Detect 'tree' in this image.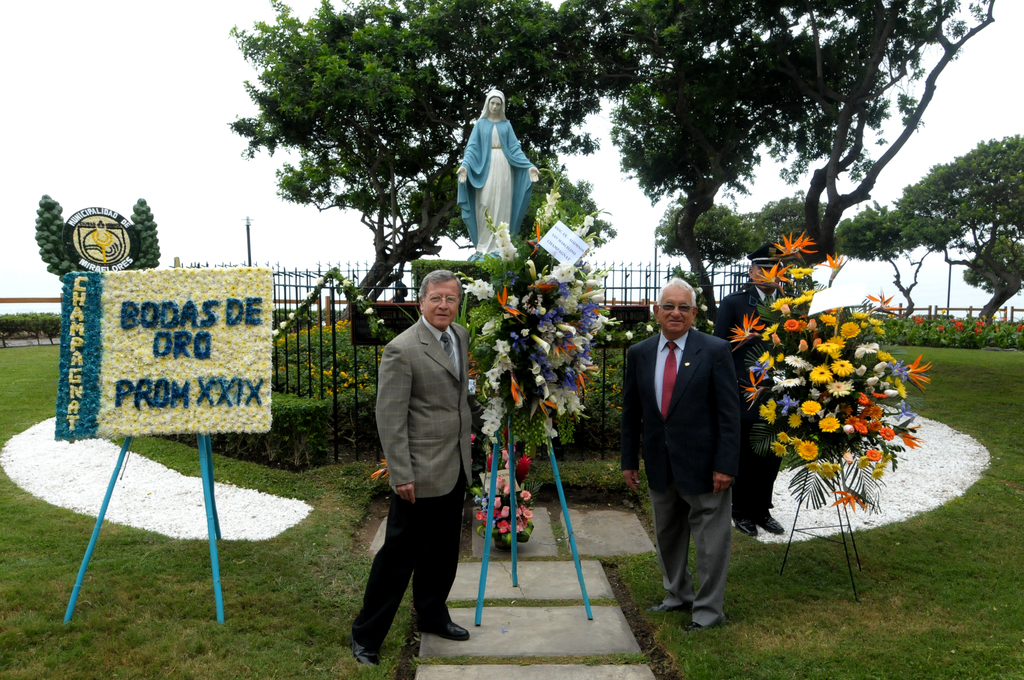
Detection: left=224, top=0, right=1023, bottom=348.
